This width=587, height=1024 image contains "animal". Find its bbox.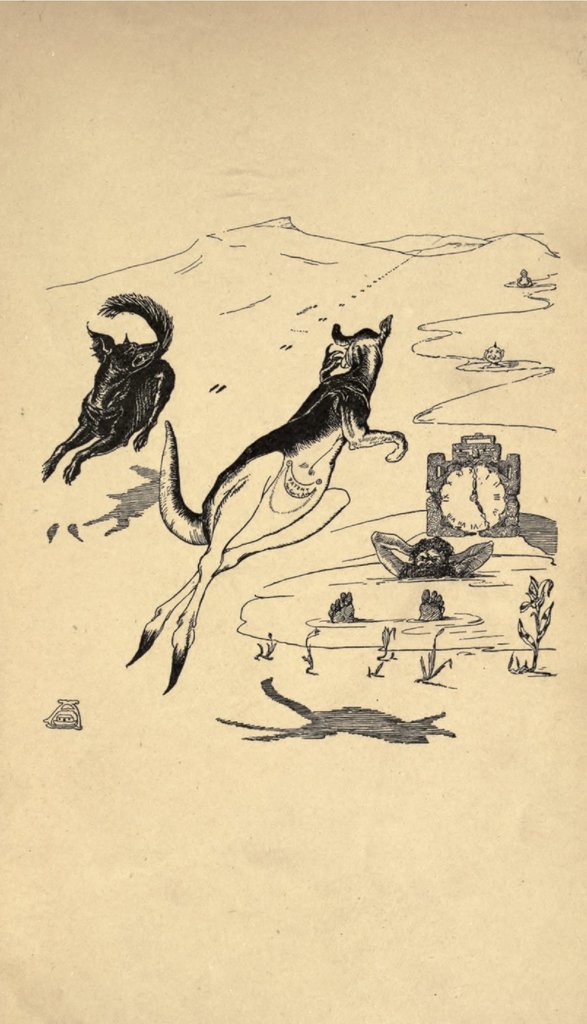
{"left": 42, "top": 295, "right": 176, "bottom": 485}.
